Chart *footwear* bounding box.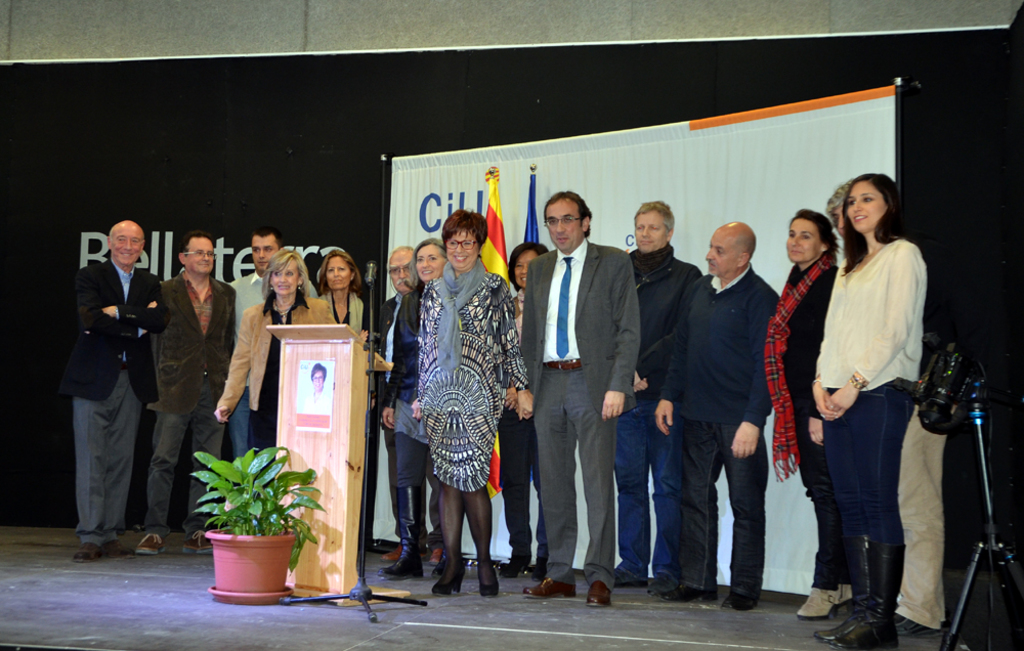
Charted: bbox=(722, 587, 757, 608).
